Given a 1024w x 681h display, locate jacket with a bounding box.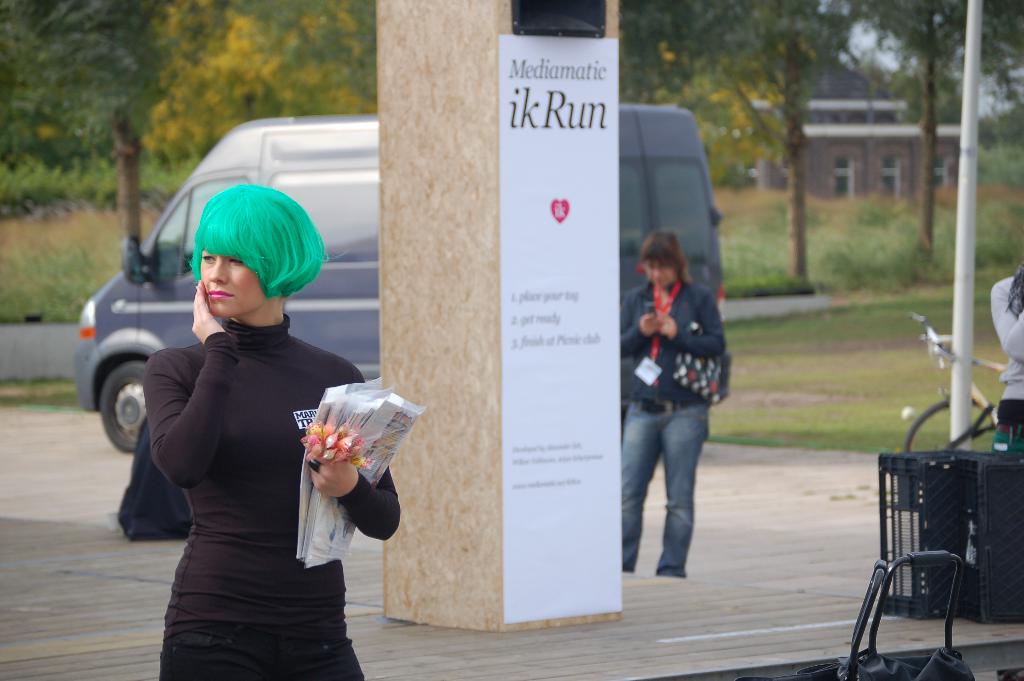
Located: <box>618,283,728,404</box>.
